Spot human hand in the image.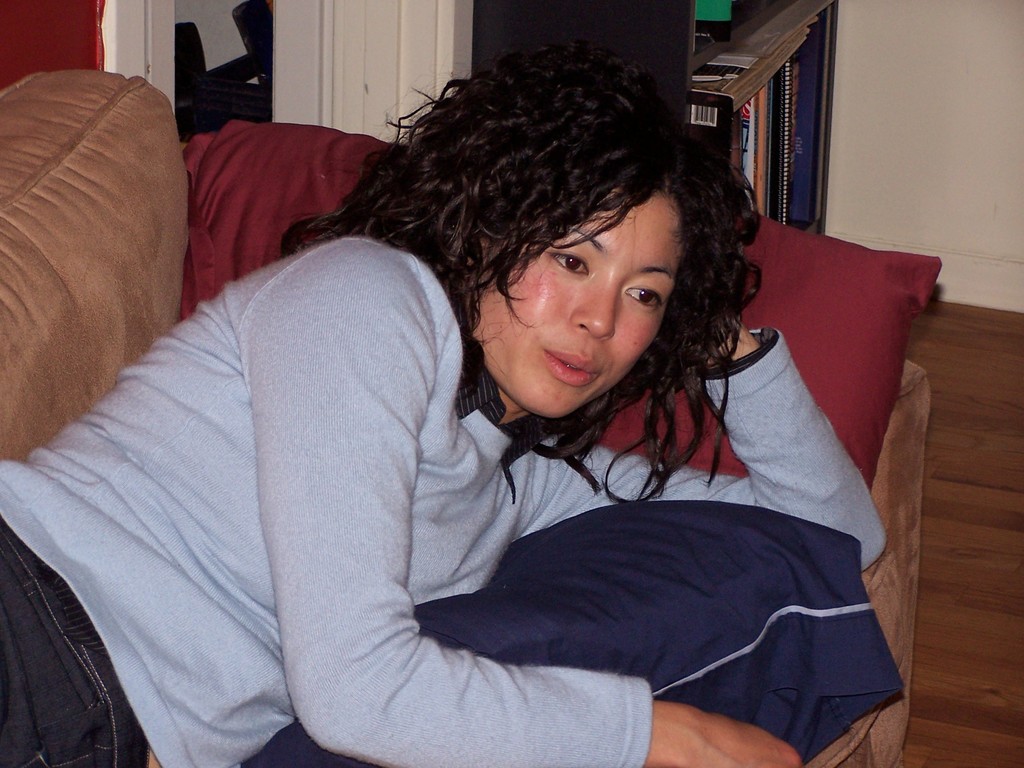
human hand found at region(642, 718, 808, 767).
